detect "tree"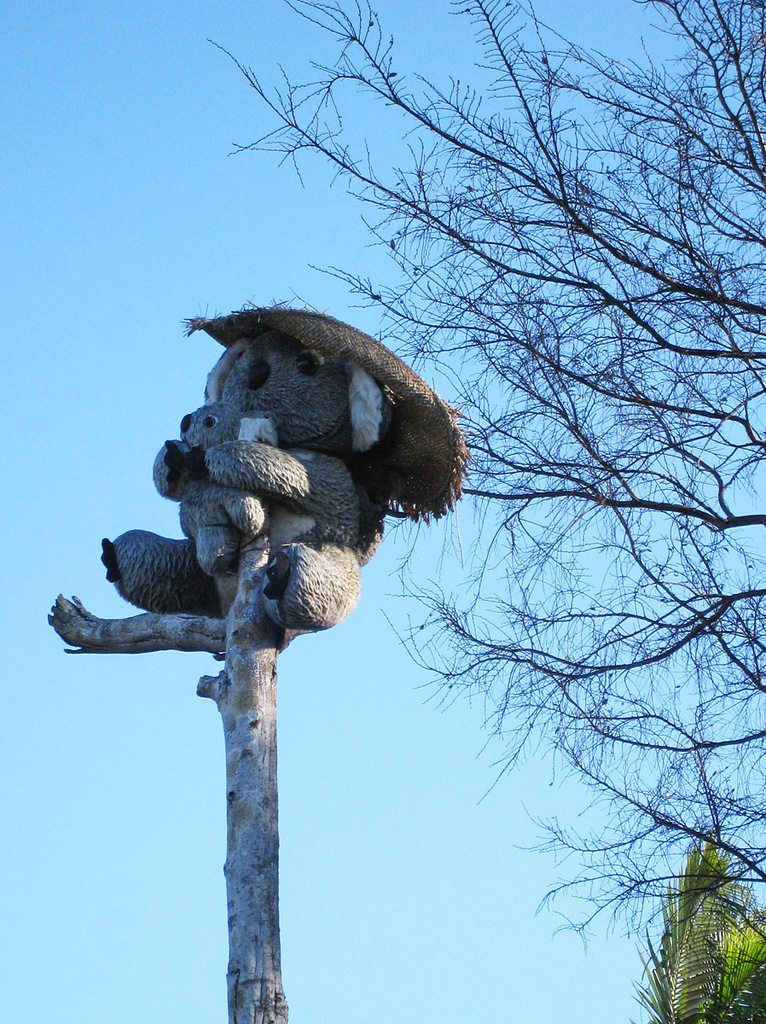
box=[203, 0, 765, 1017]
